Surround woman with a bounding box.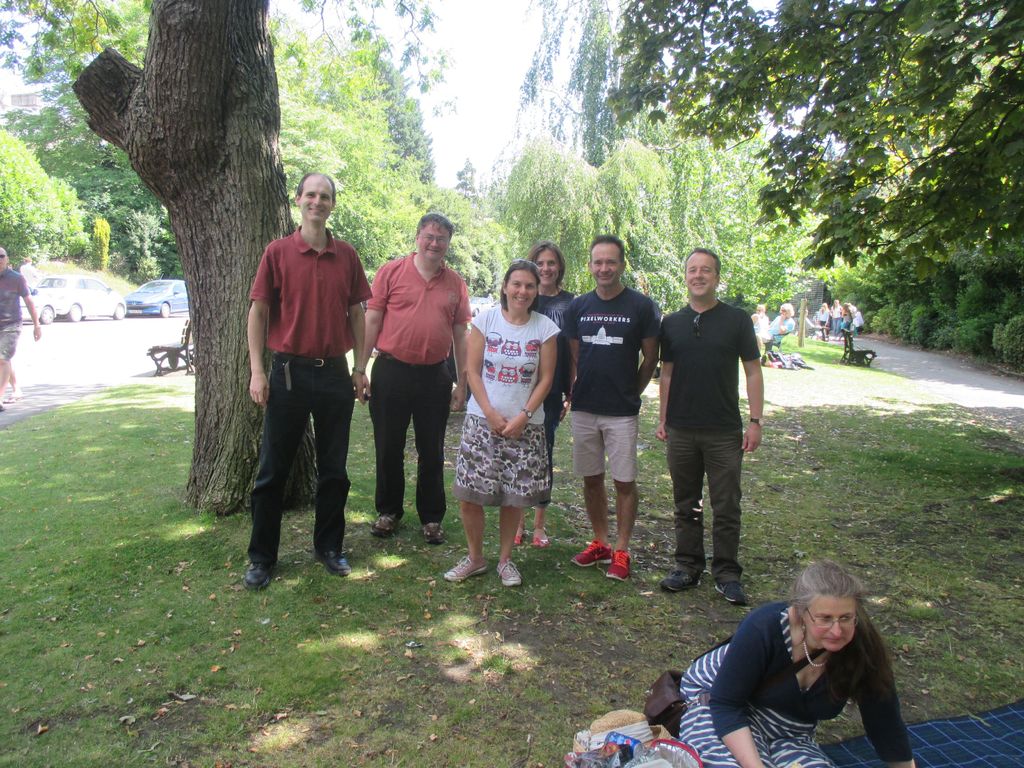
bbox=[448, 268, 554, 592].
